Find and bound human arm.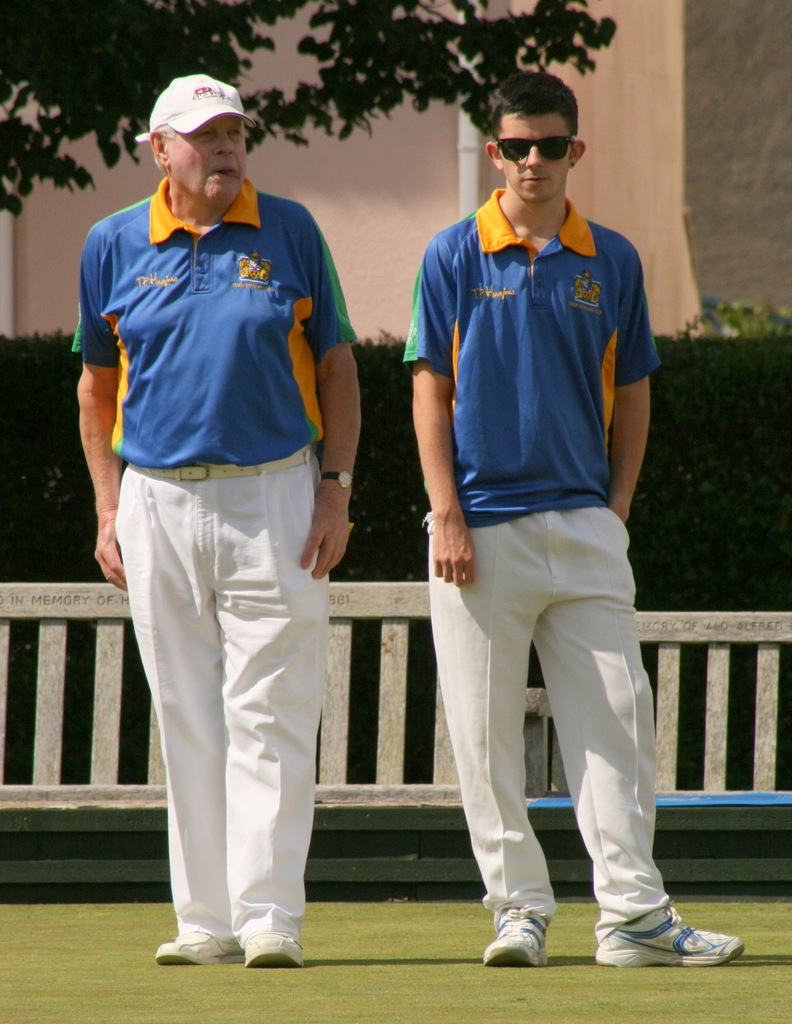
Bound: BBox(401, 235, 477, 588).
